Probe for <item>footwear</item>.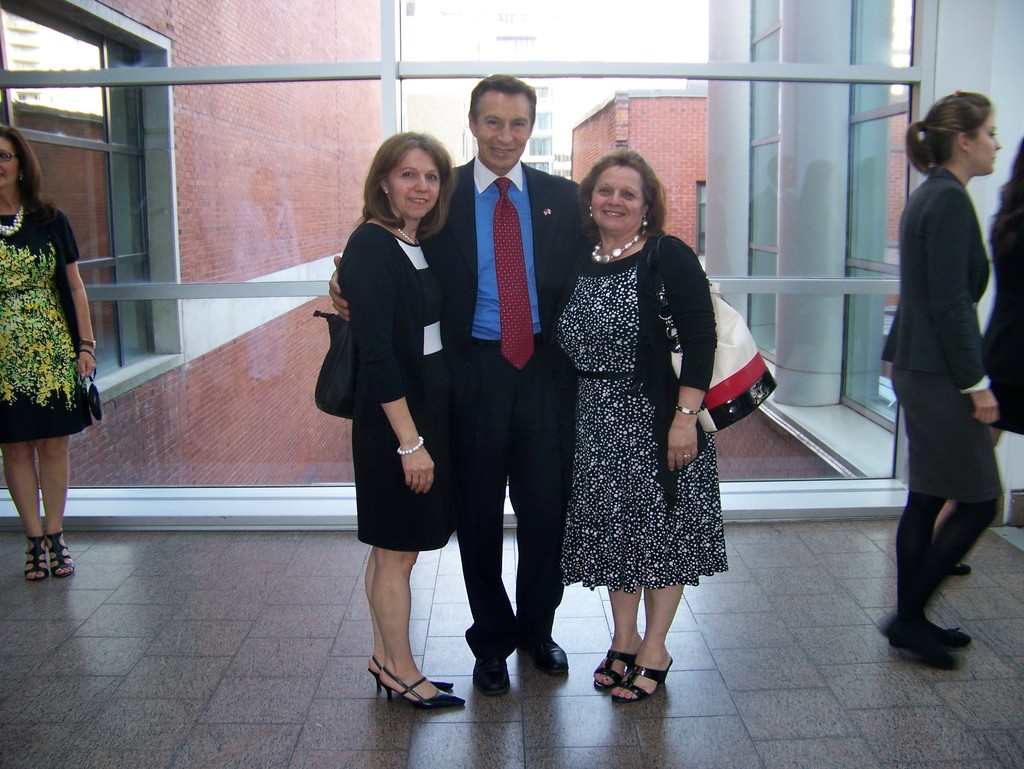
Probe result: box=[47, 529, 74, 579].
